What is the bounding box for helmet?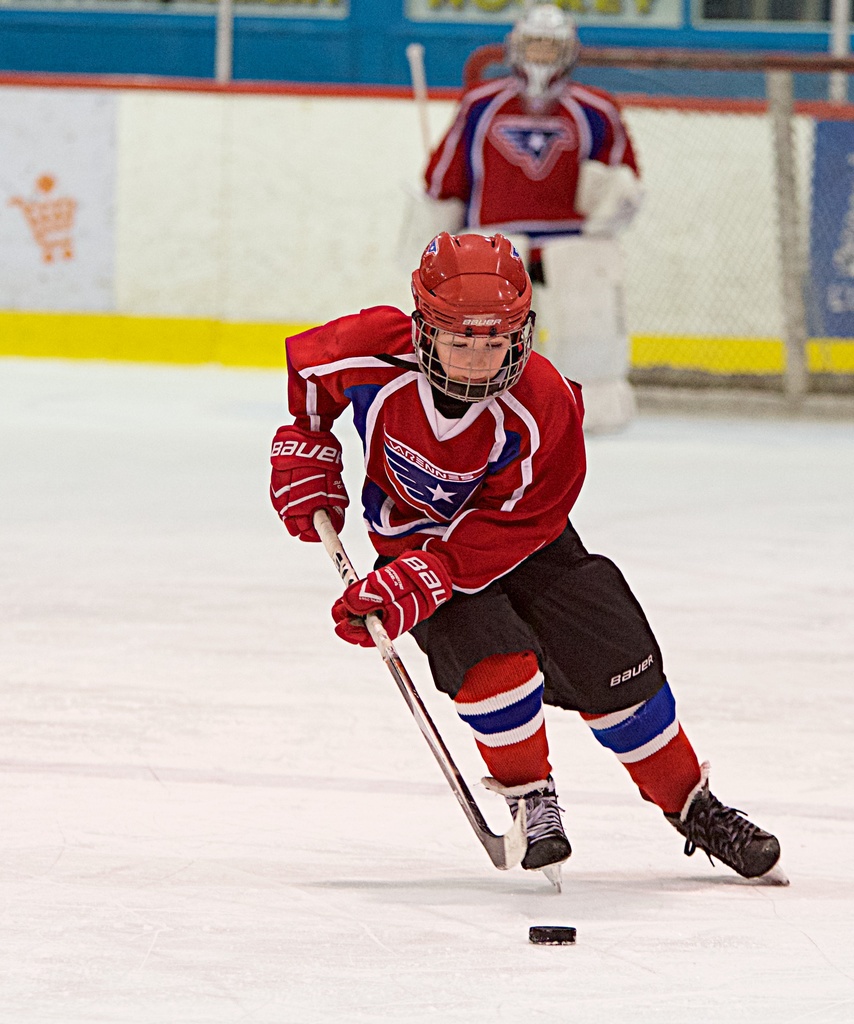
(left=483, top=0, right=590, bottom=104).
